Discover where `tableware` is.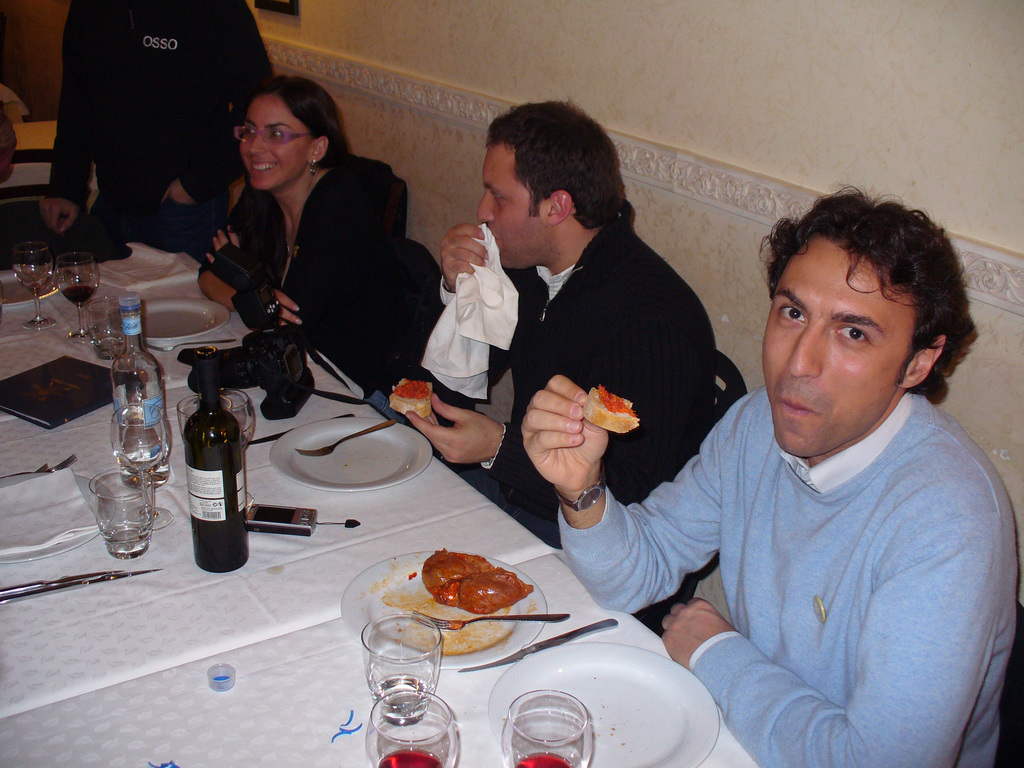
Discovered at (0,447,80,480).
